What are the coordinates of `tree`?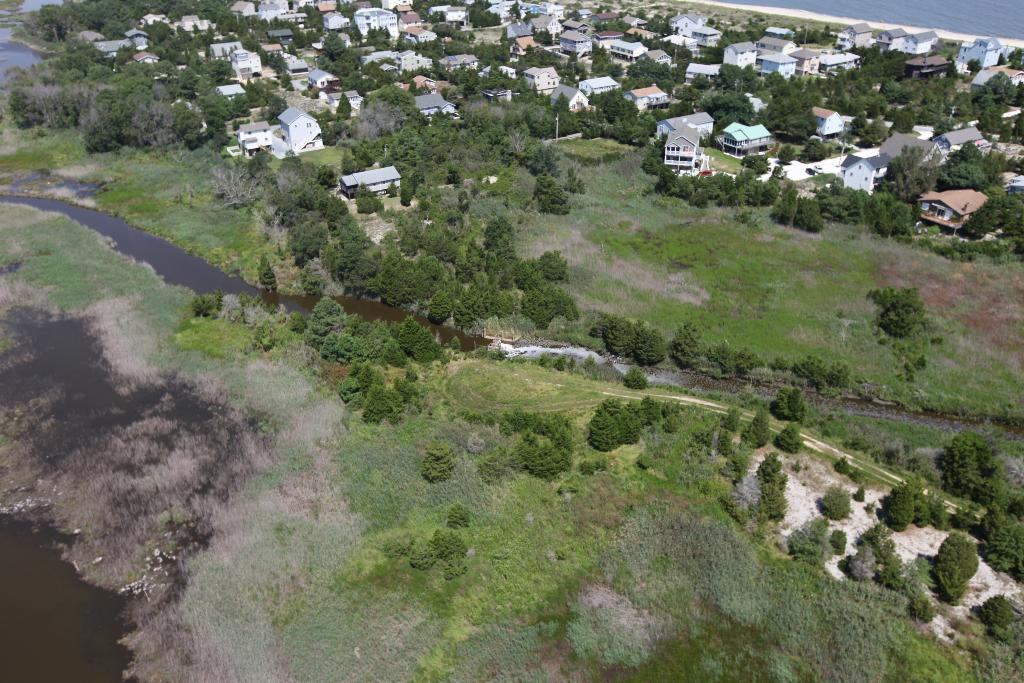
bbox(978, 502, 1023, 582).
